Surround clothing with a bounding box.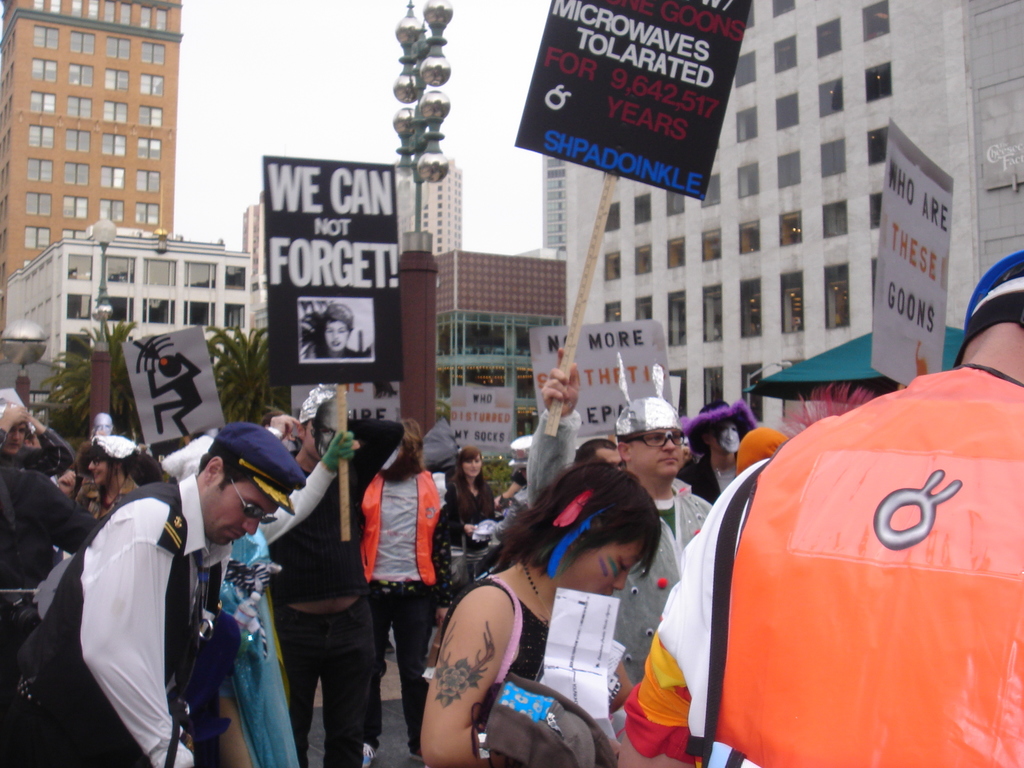
bbox=(12, 476, 255, 767).
